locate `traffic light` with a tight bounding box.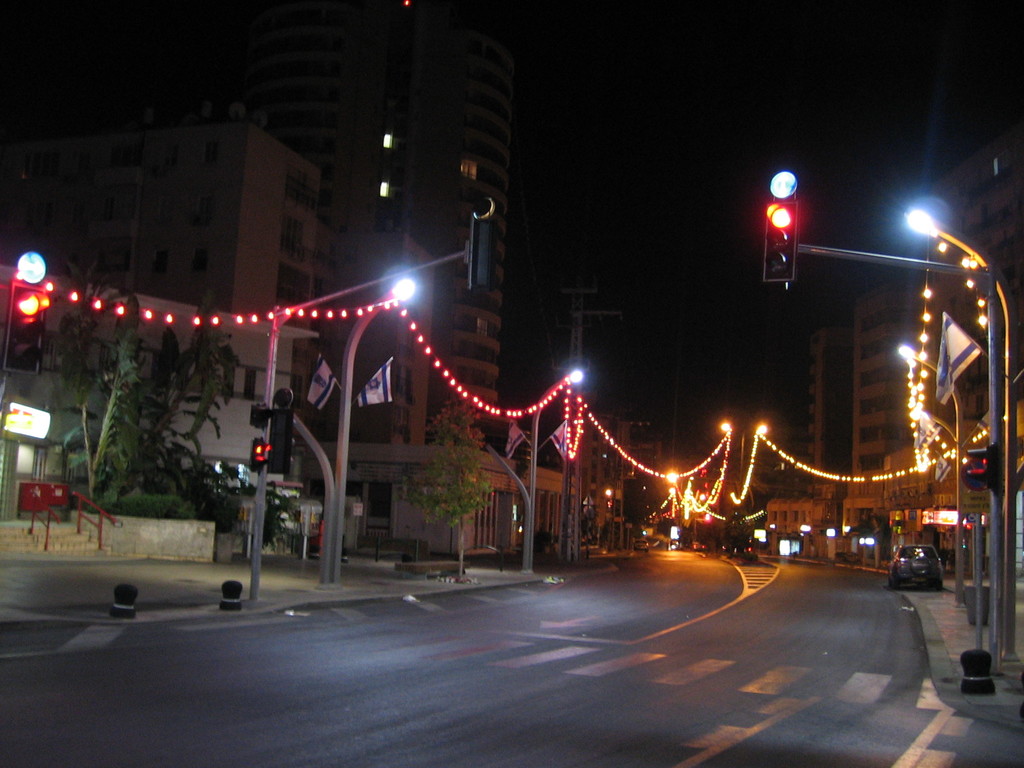
Rect(965, 440, 995, 489).
